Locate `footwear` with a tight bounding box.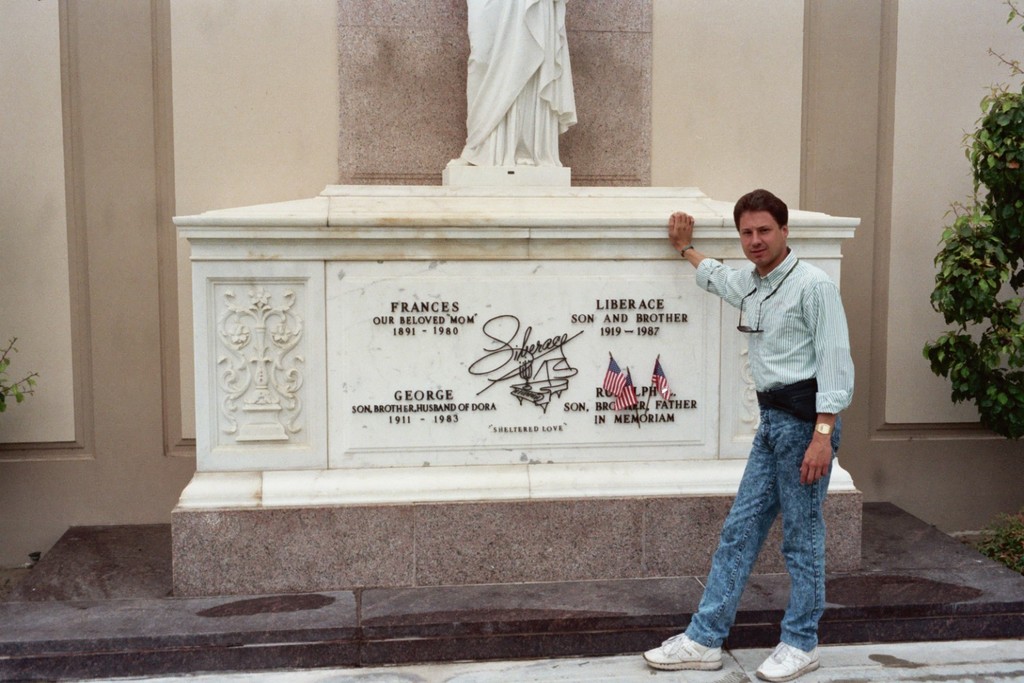
(left=754, top=639, right=822, bottom=682).
